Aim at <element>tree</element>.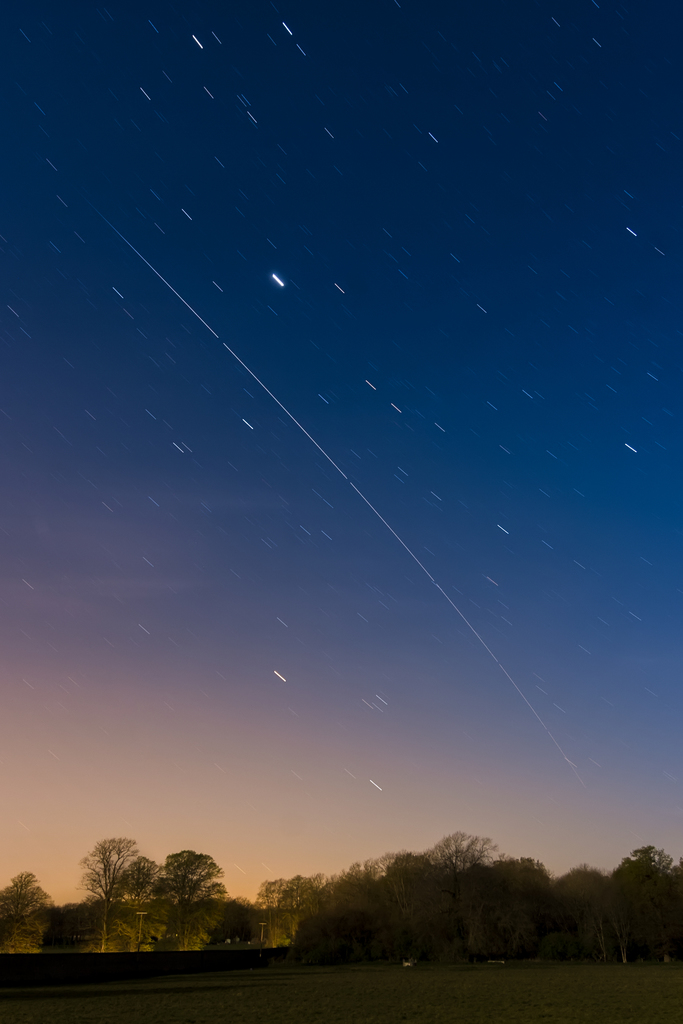
Aimed at locate(144, 852, 227, 939).
